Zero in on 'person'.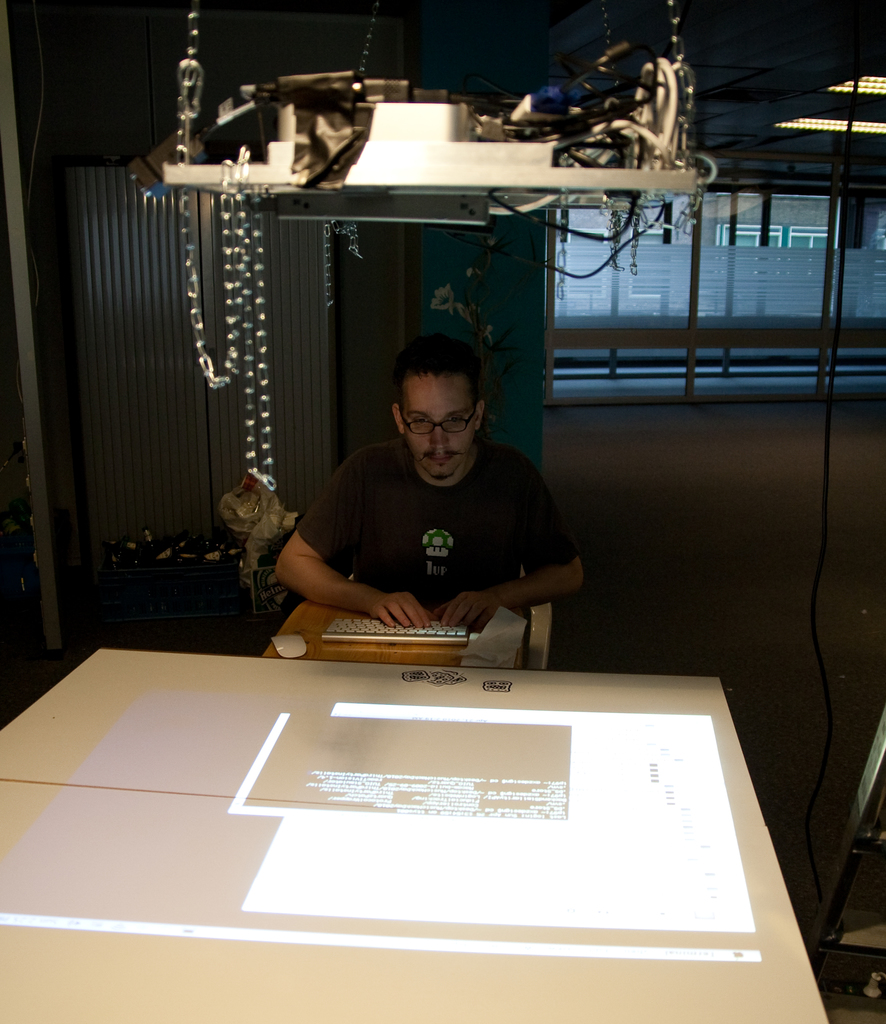
Zeroed in: x1=263 y1=337 x2=588 y2=631.
